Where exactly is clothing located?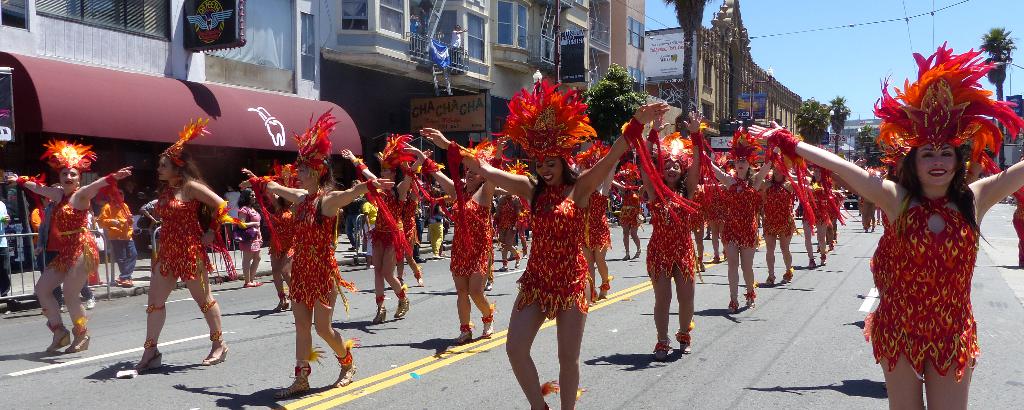
Its bounding box is box(356, 182, 412, 247).
